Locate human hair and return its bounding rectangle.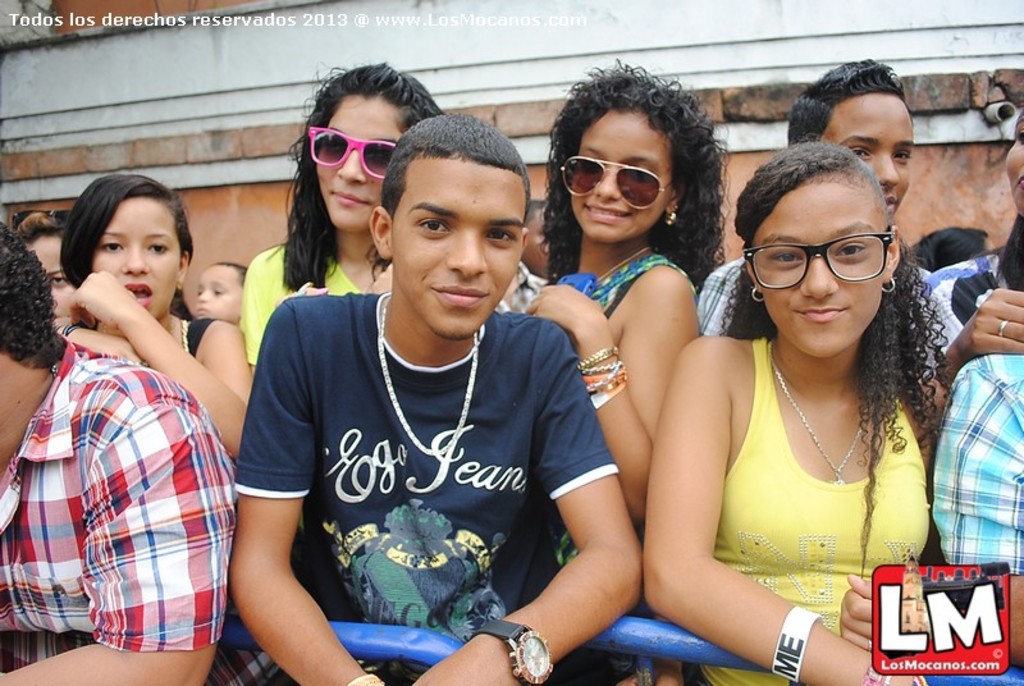
box=[58, 170, 196, 297].
